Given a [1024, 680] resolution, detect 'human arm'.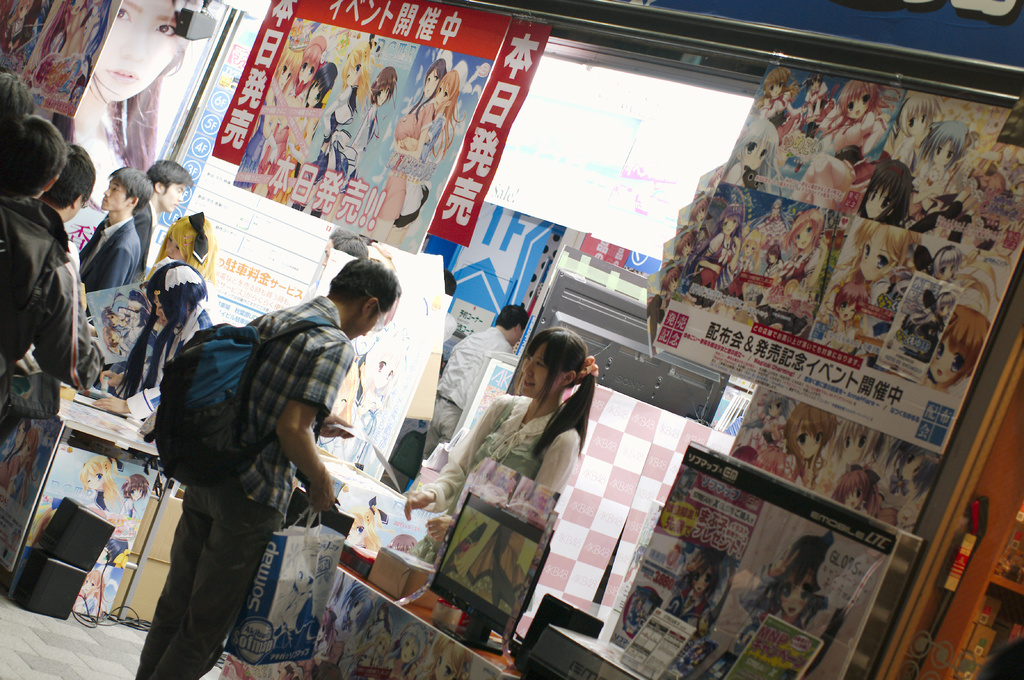
(37, 247, 87, 397).
